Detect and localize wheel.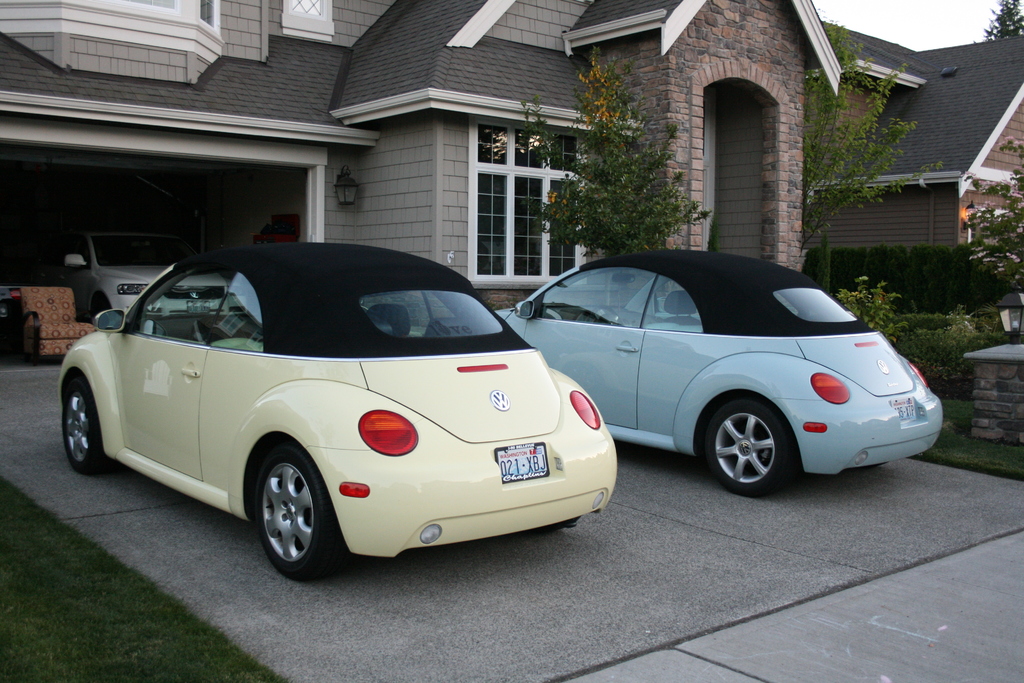
Localized at bbox(60, 372, 113, 472).
